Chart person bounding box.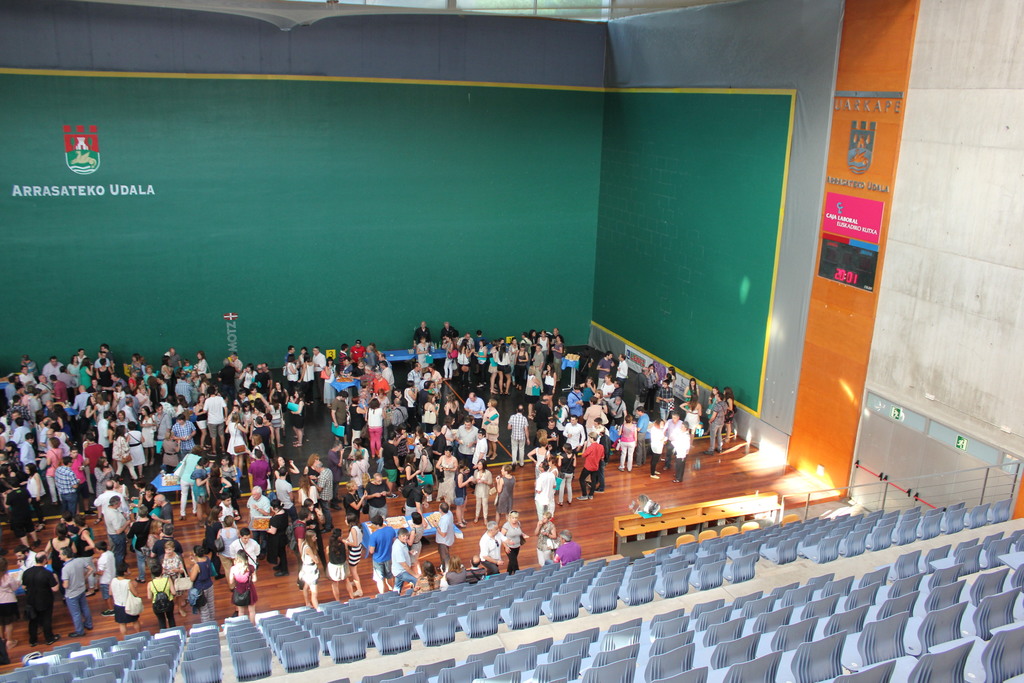
Charted: <region>388, 524, 418, 593</region>.
